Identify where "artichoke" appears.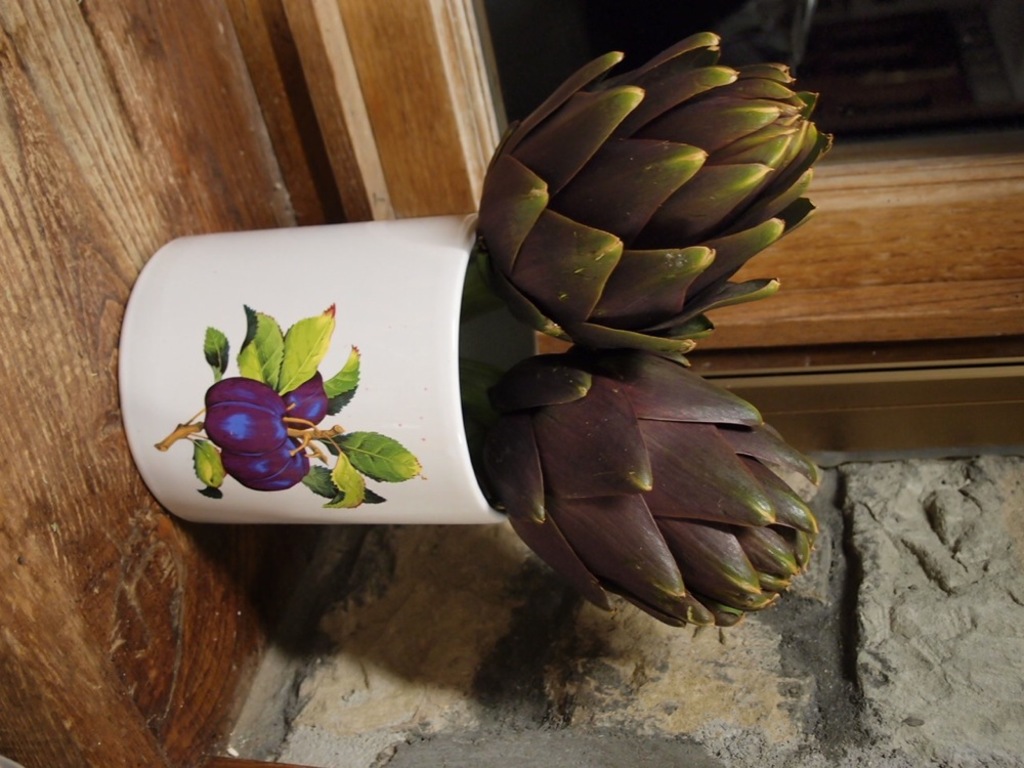
Appears at x1=460 y1=356 x2=821 y2=632.
